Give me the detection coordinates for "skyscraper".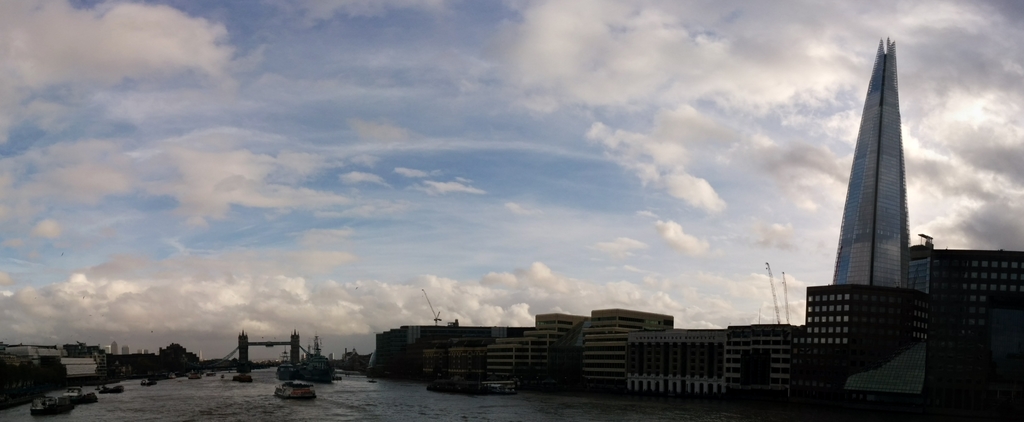
bbox=[344, 312, 599, 400].
